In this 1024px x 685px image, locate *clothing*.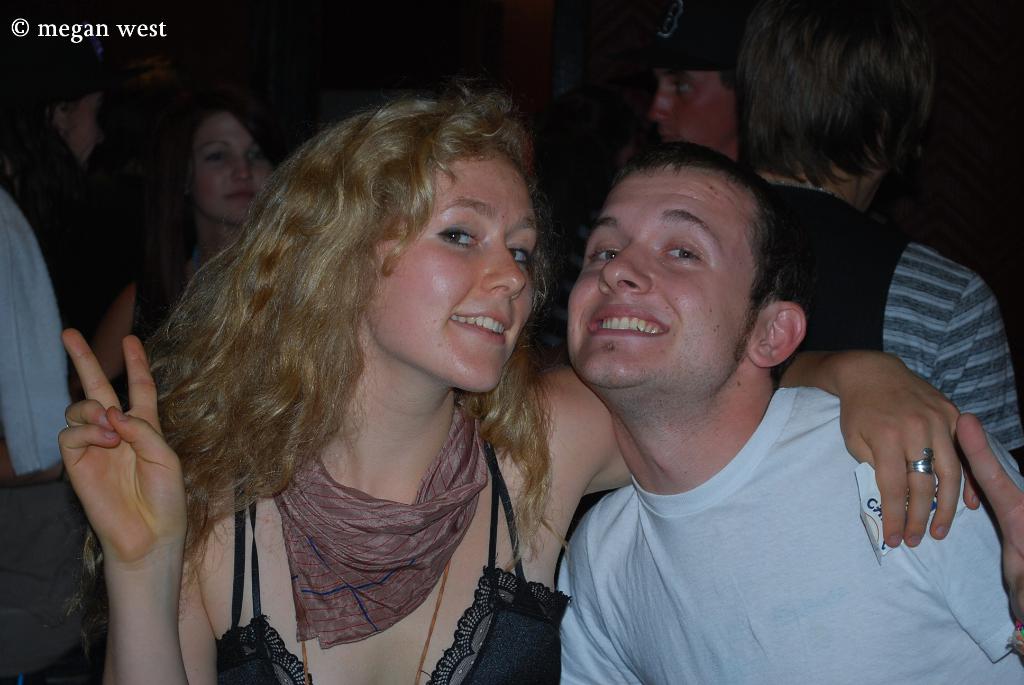
Bounding box: [x1=209, y1=401, x2=570, y2=684].
